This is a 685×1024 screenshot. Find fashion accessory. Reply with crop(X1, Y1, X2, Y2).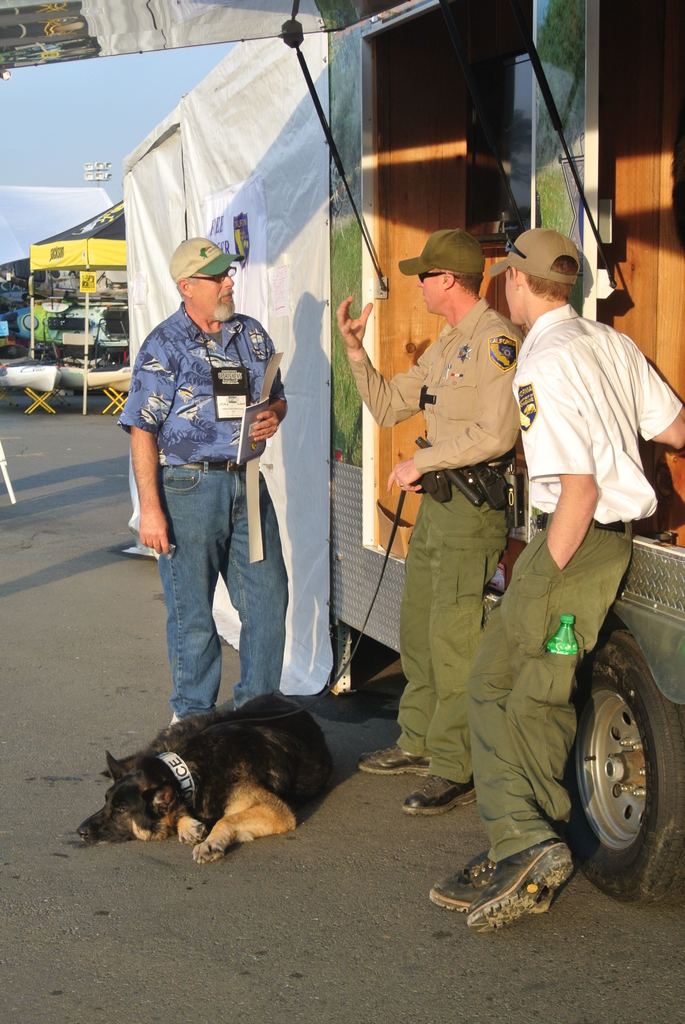
crop(492, 232, 583, 284).
